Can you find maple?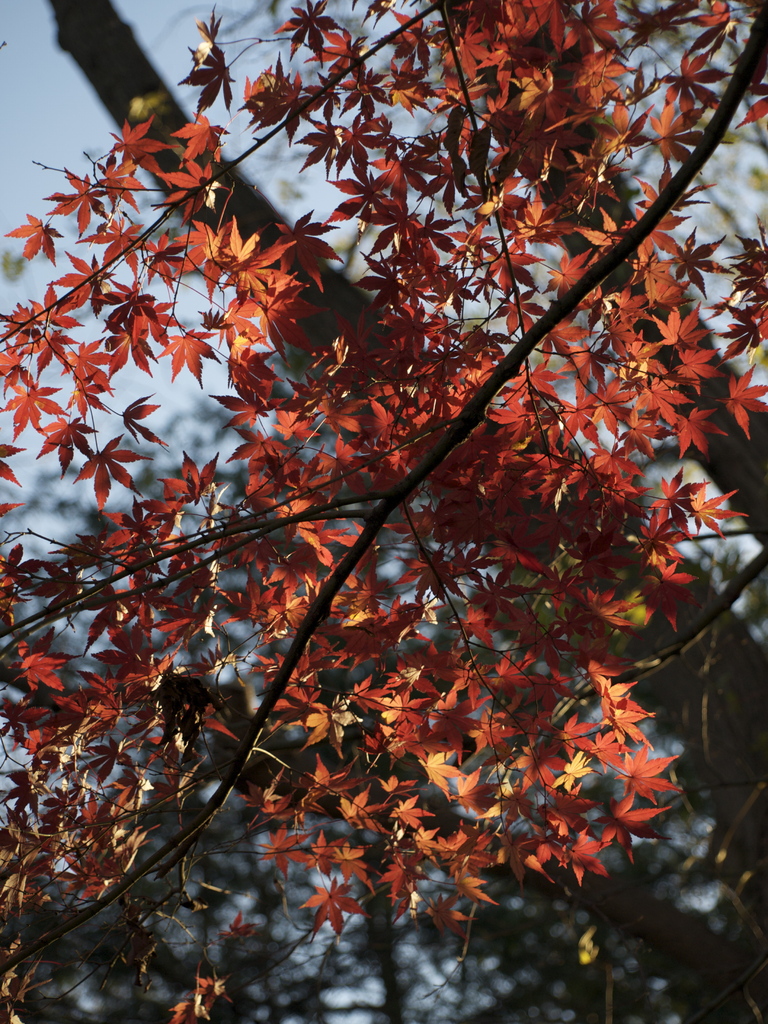
Yes, bounding box: 0 0 767 988.
